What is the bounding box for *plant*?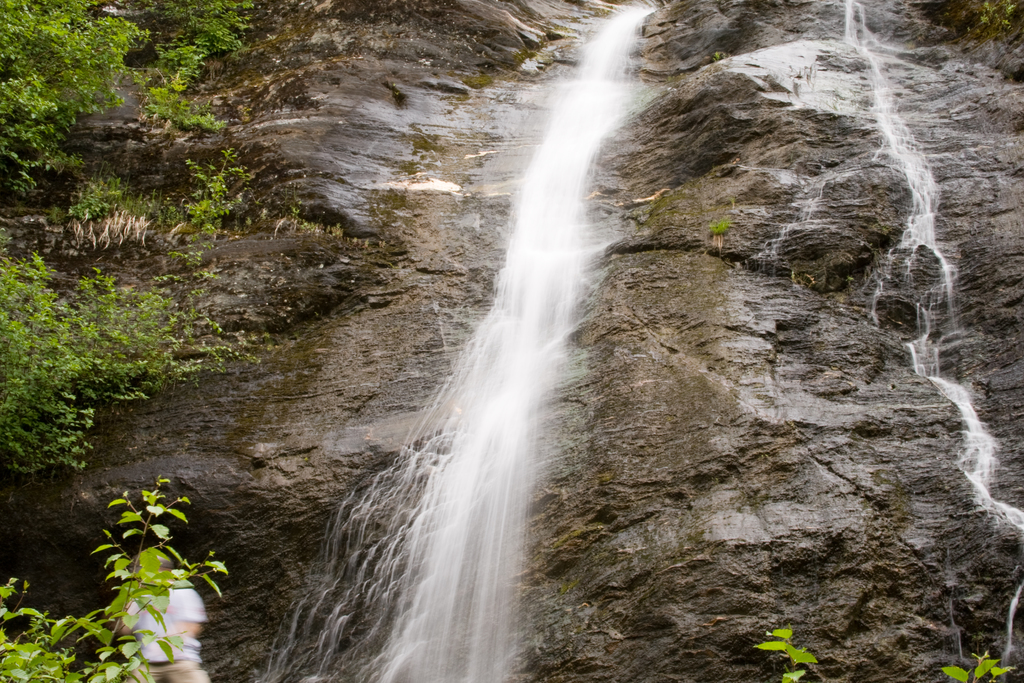
[left=975, top=0, right=1023, bottom=42].
